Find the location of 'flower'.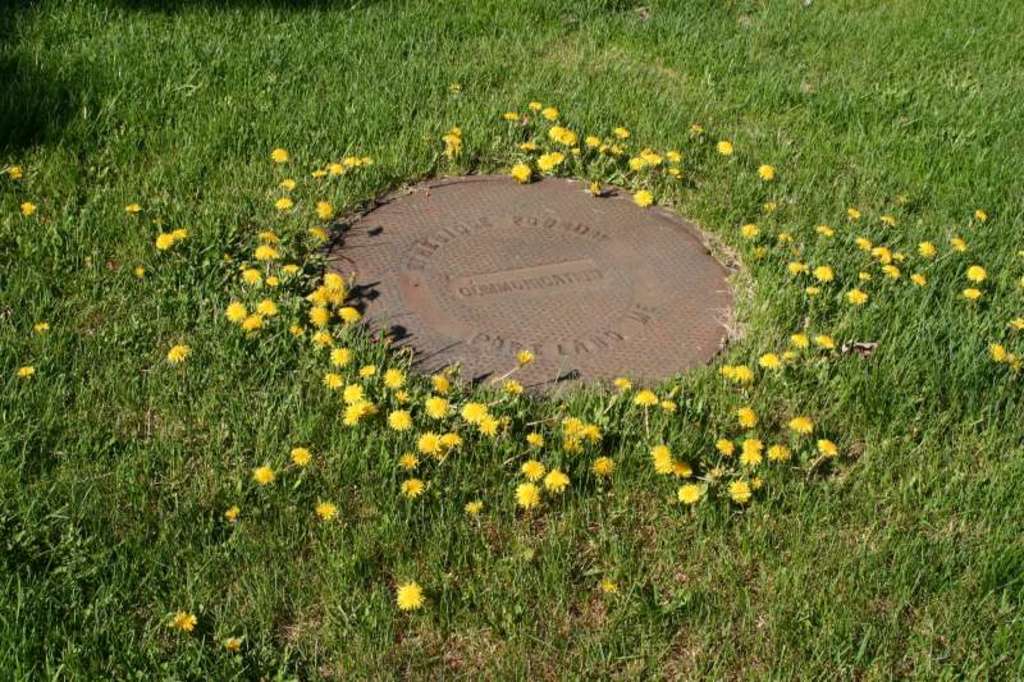
Location: 754:244:768:258.
